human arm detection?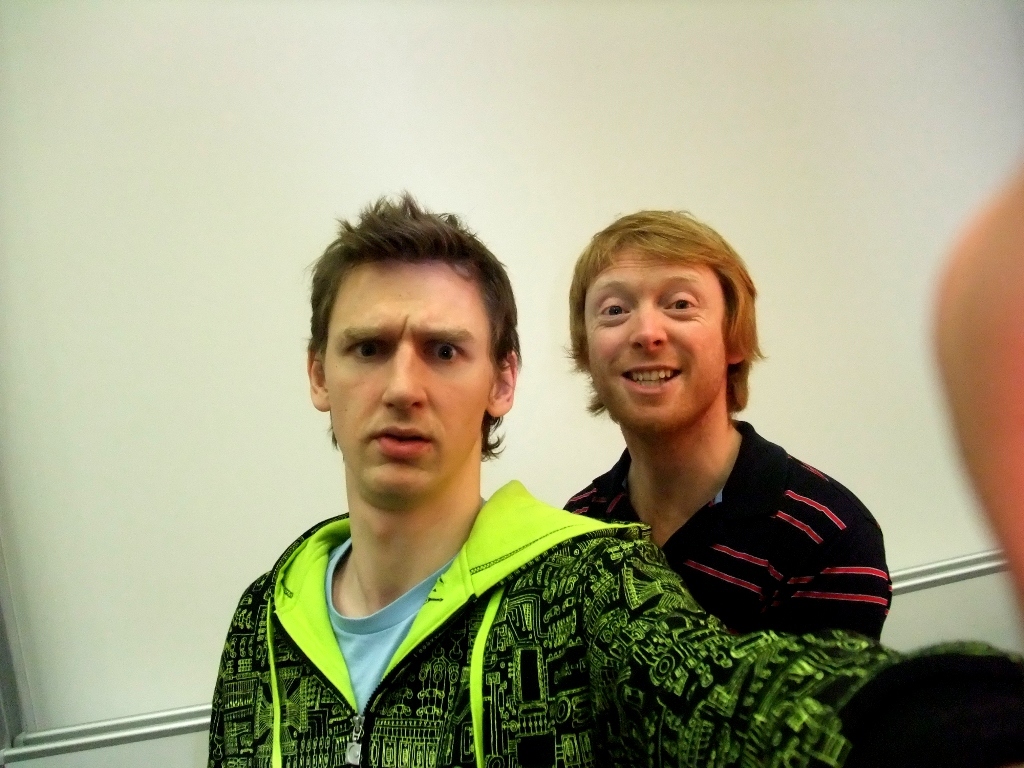
Rect(423, 400, 827, 728)
